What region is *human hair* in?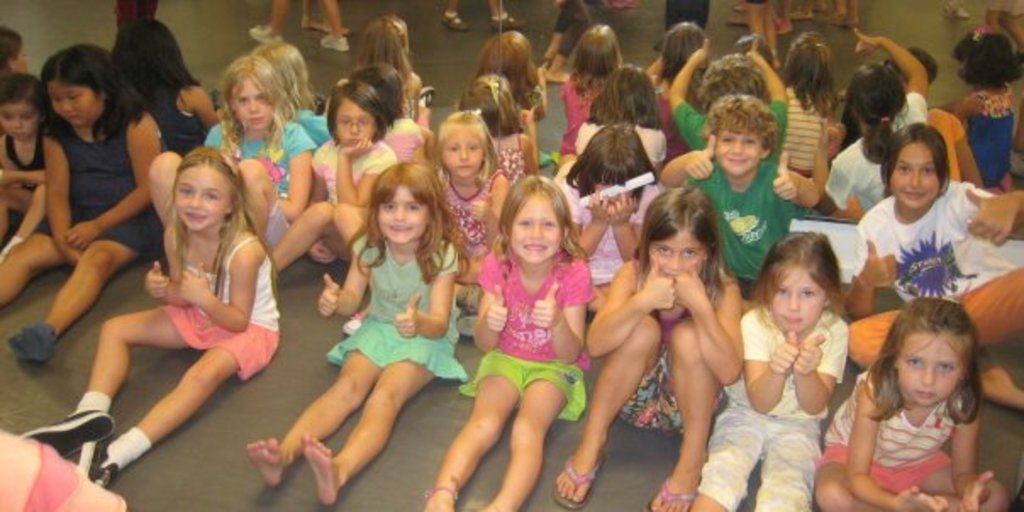
crop(105, 17, 203, 95).
